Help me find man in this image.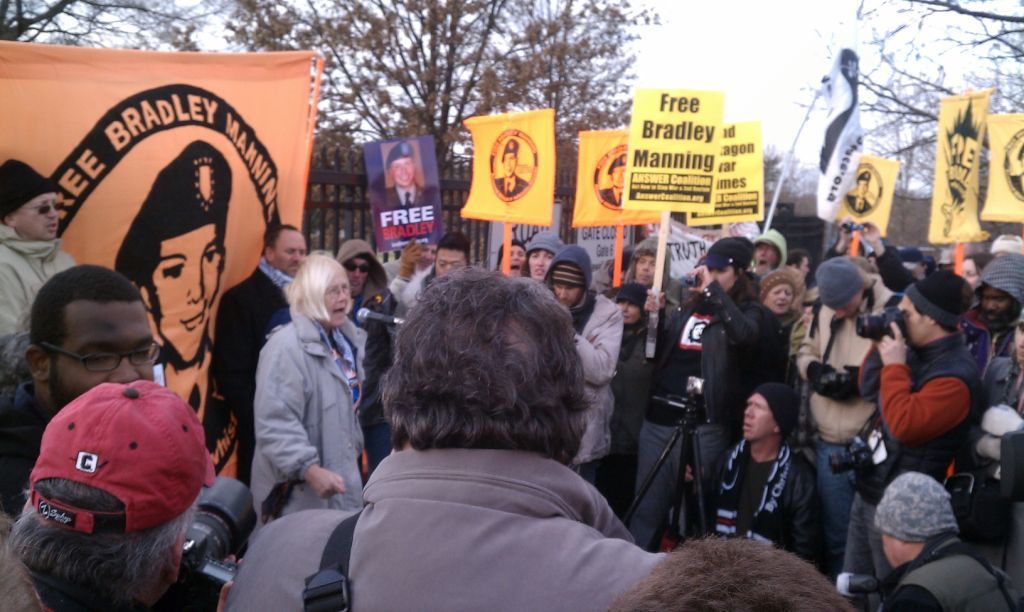
Found it: box=[839, 267, 985, 611].
